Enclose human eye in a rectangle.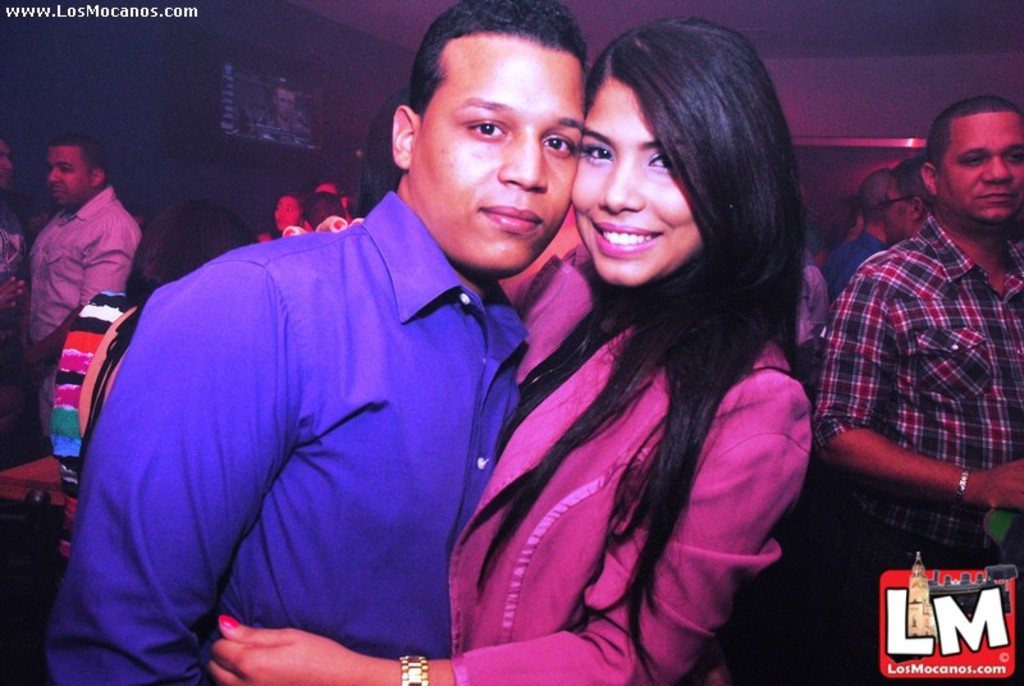
l=582, t=136, r=618, b=165.
